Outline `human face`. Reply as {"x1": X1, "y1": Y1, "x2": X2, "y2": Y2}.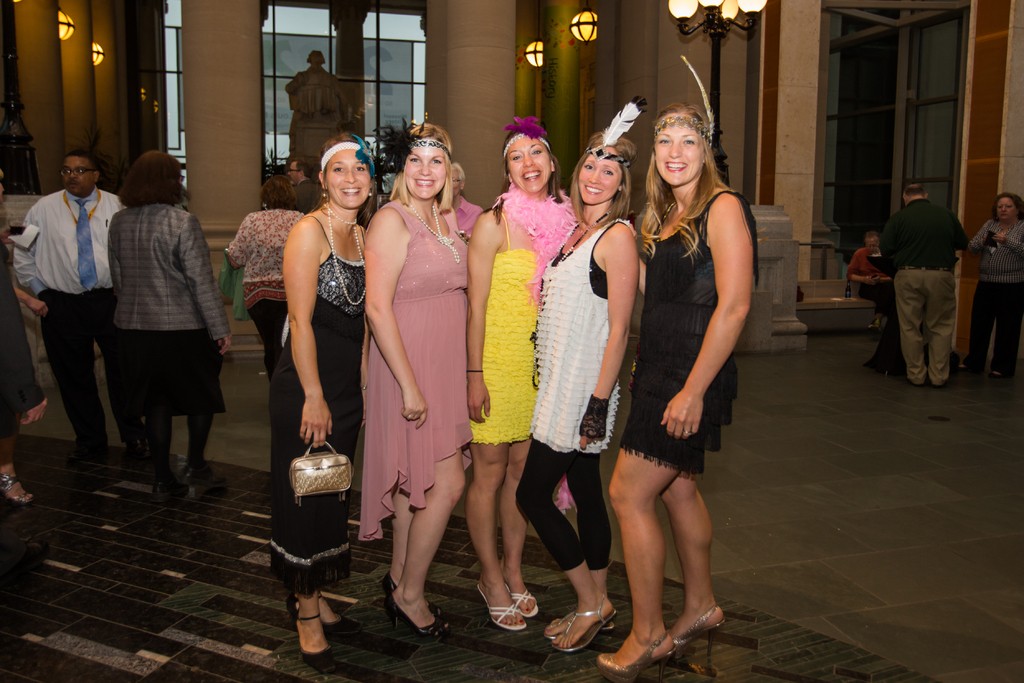
{"x1": 401, "y1": 143, "x2": 444, "y2": 201}.
